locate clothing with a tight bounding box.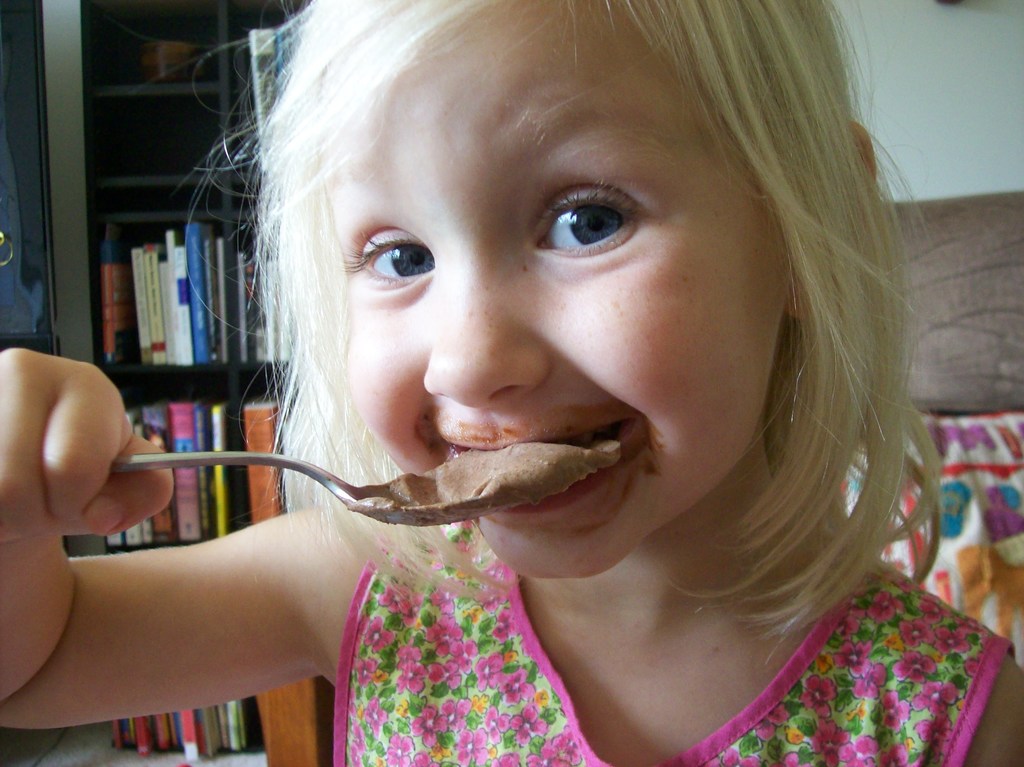
{"left": 331, "top": 512, "right": 1018, "bottom": 766}.
